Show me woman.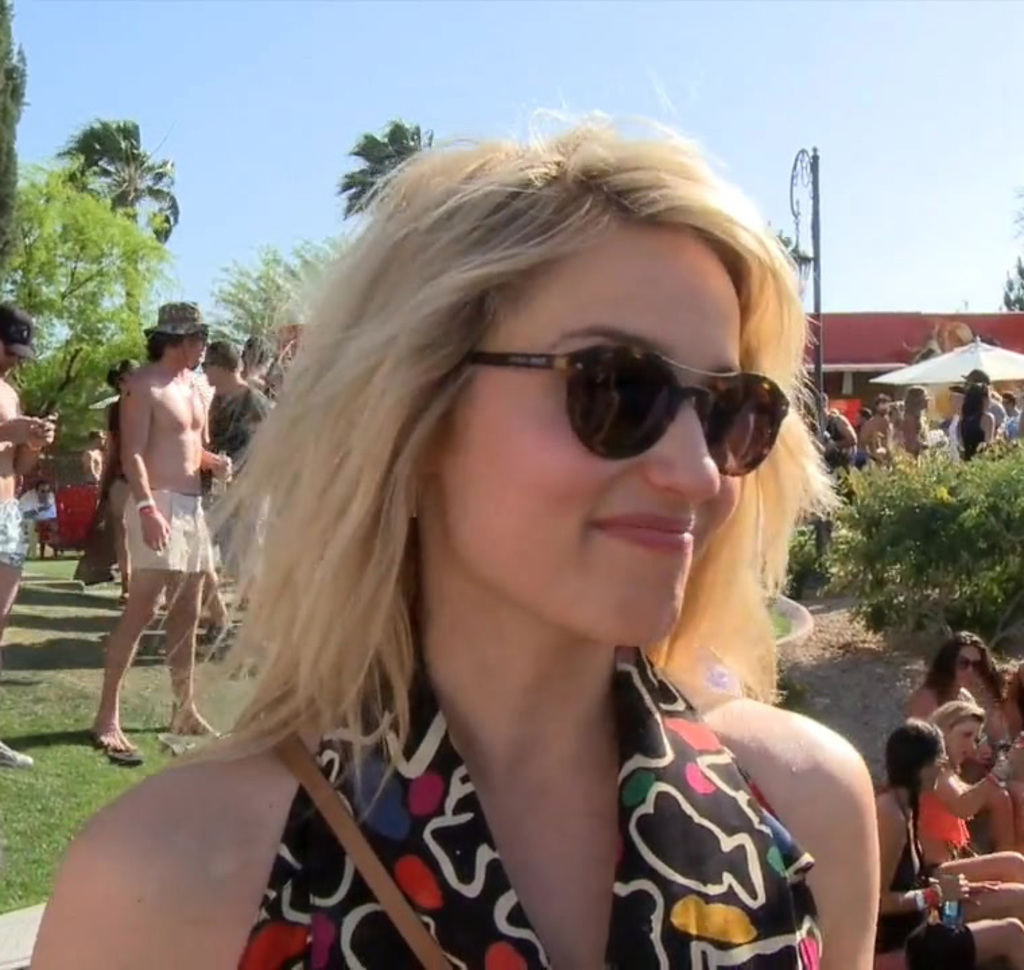
woman is here: 94 106 919 969.
